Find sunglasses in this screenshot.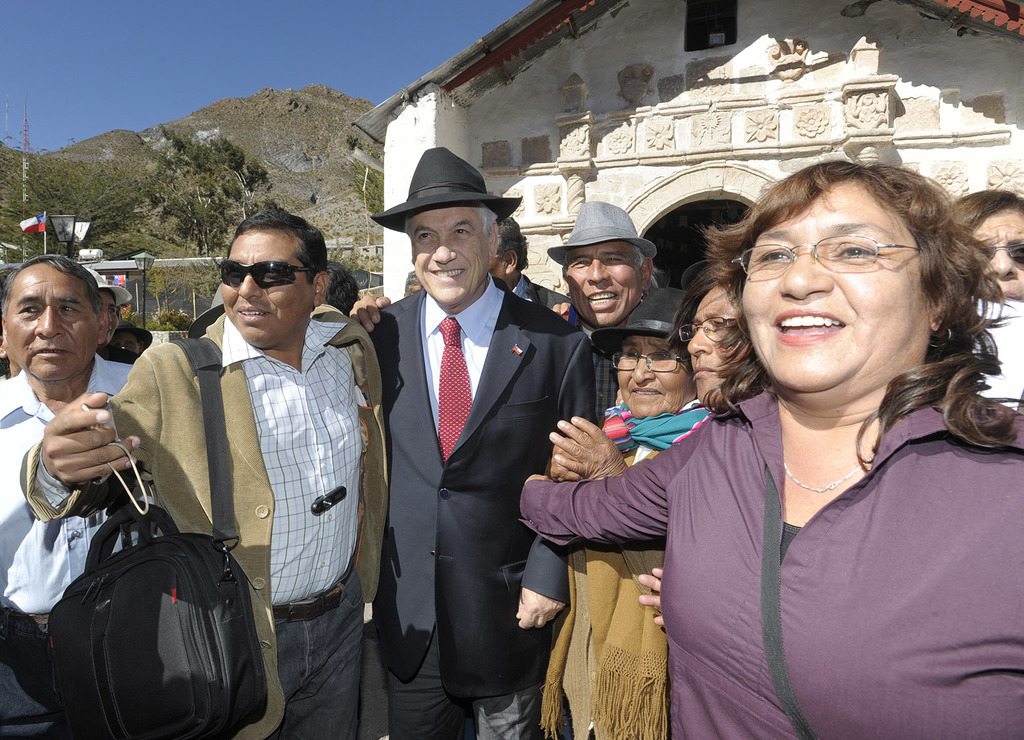
The bounding box for sunglasses is (left=217, top=257, right=319, bottom=289).
